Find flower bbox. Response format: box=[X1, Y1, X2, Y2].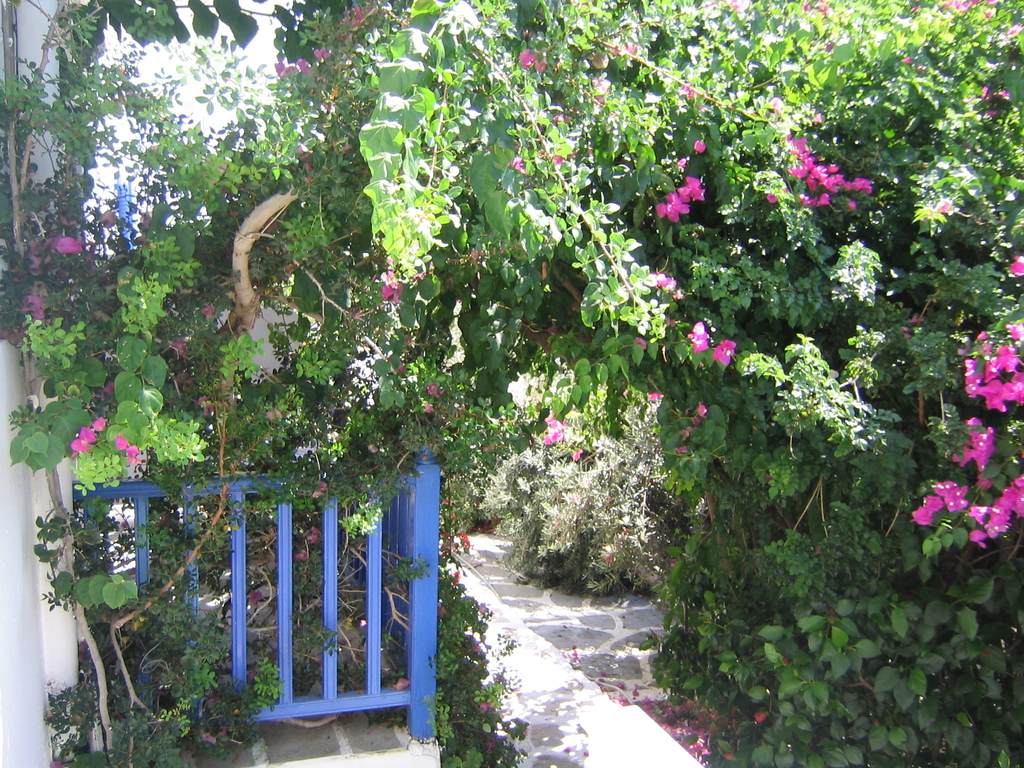
box=[1007, 249, 1023, 277].
